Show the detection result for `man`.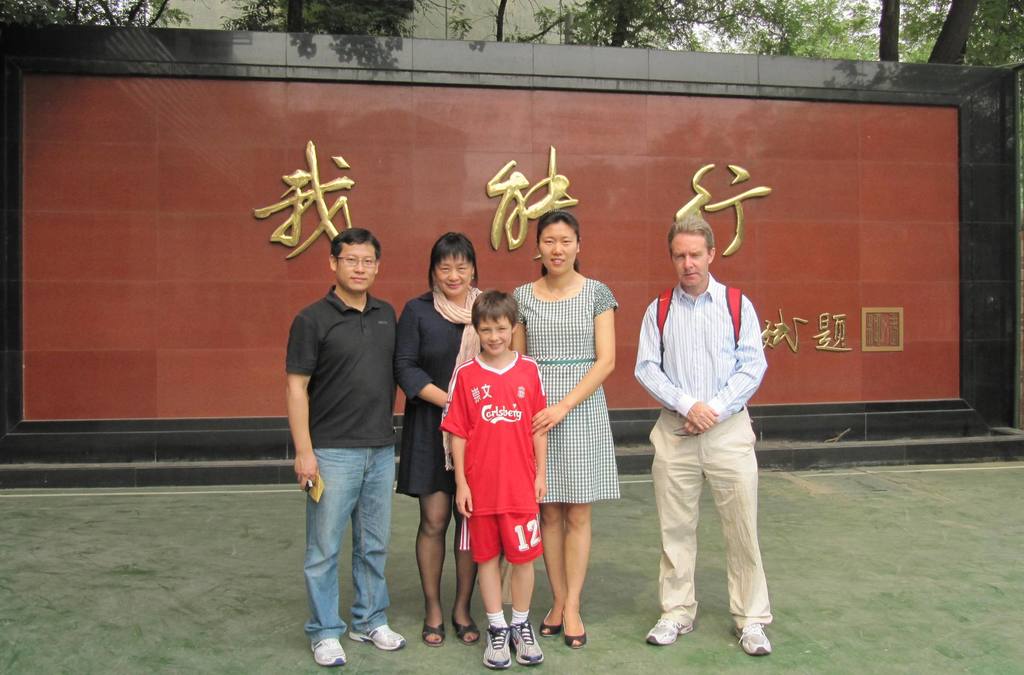
(left=273, top=220, right=416, bottom=661).
